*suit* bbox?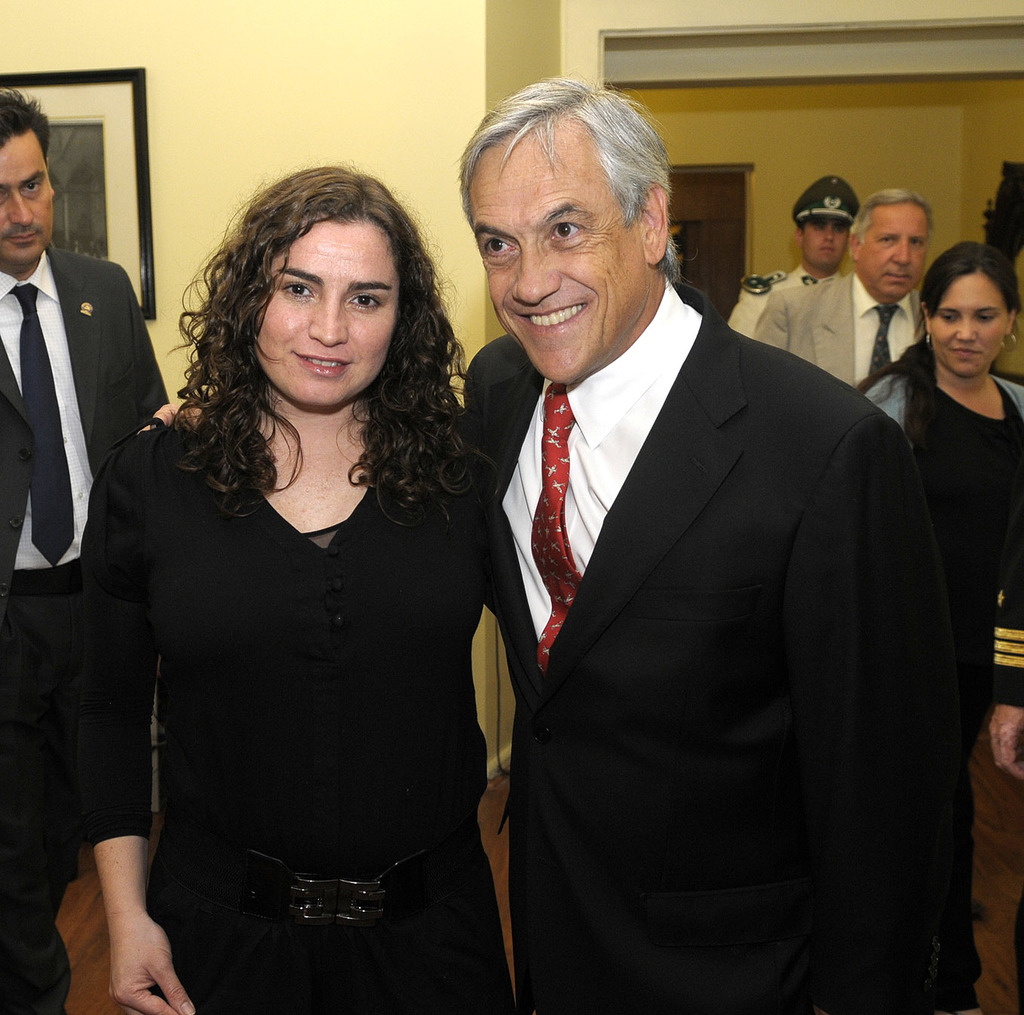
<region>423, 127, 943, 1012</region>
